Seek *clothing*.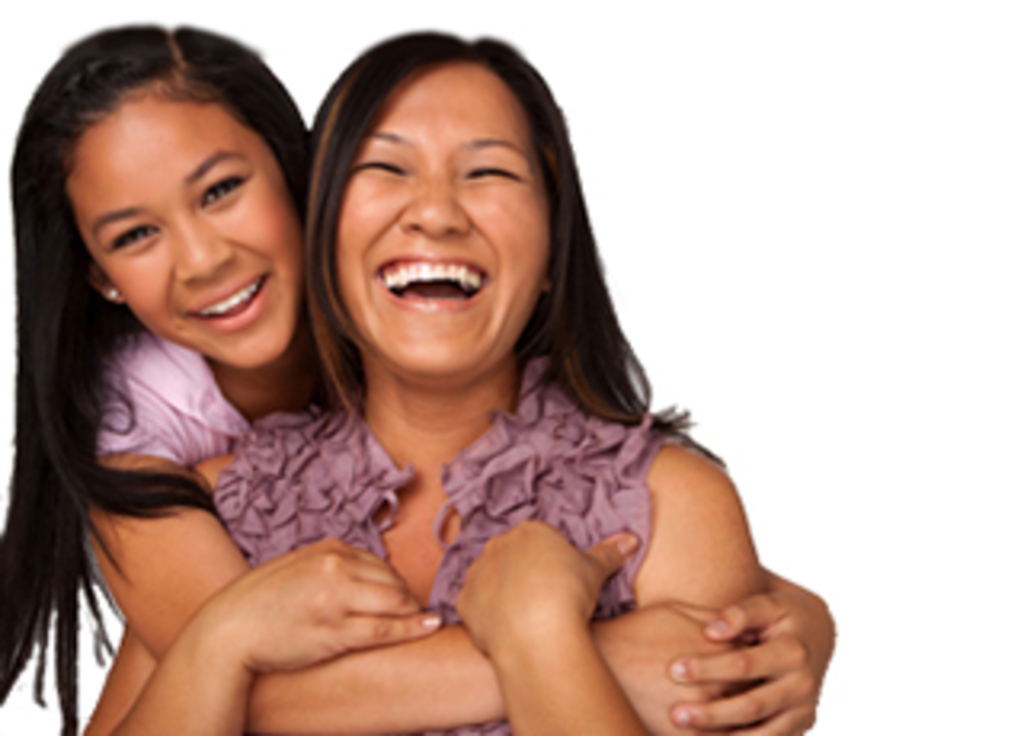
[left=208, top=355, right=714, bottom=733].
